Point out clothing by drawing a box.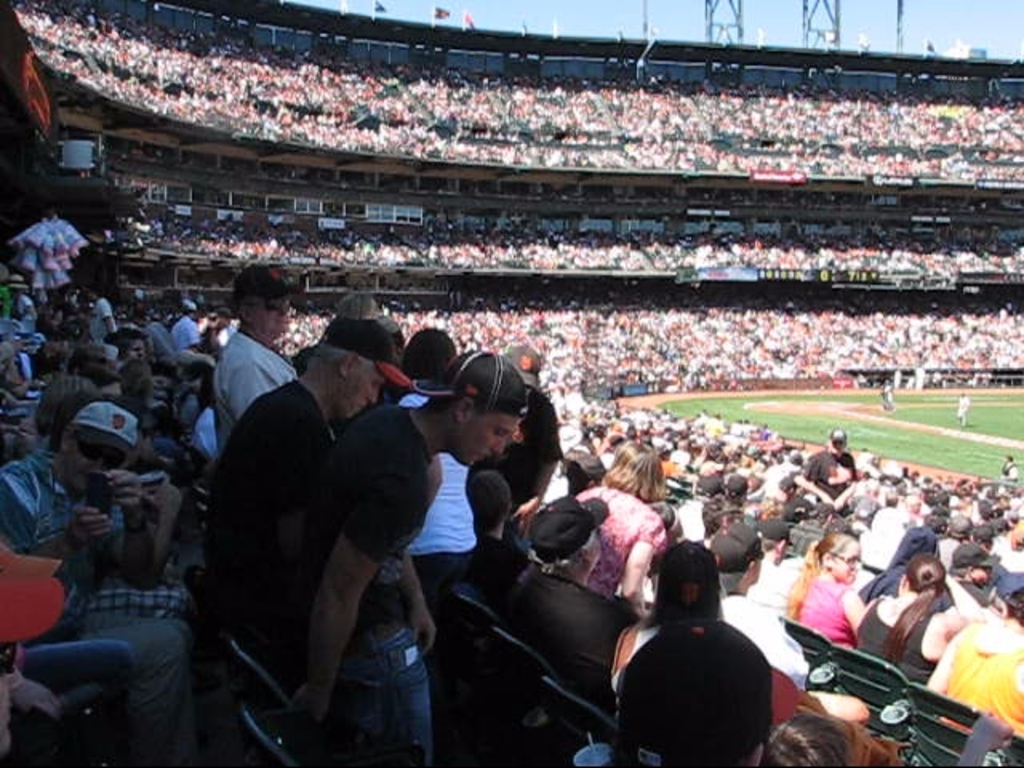
locate(206, 403, 237, 461).
